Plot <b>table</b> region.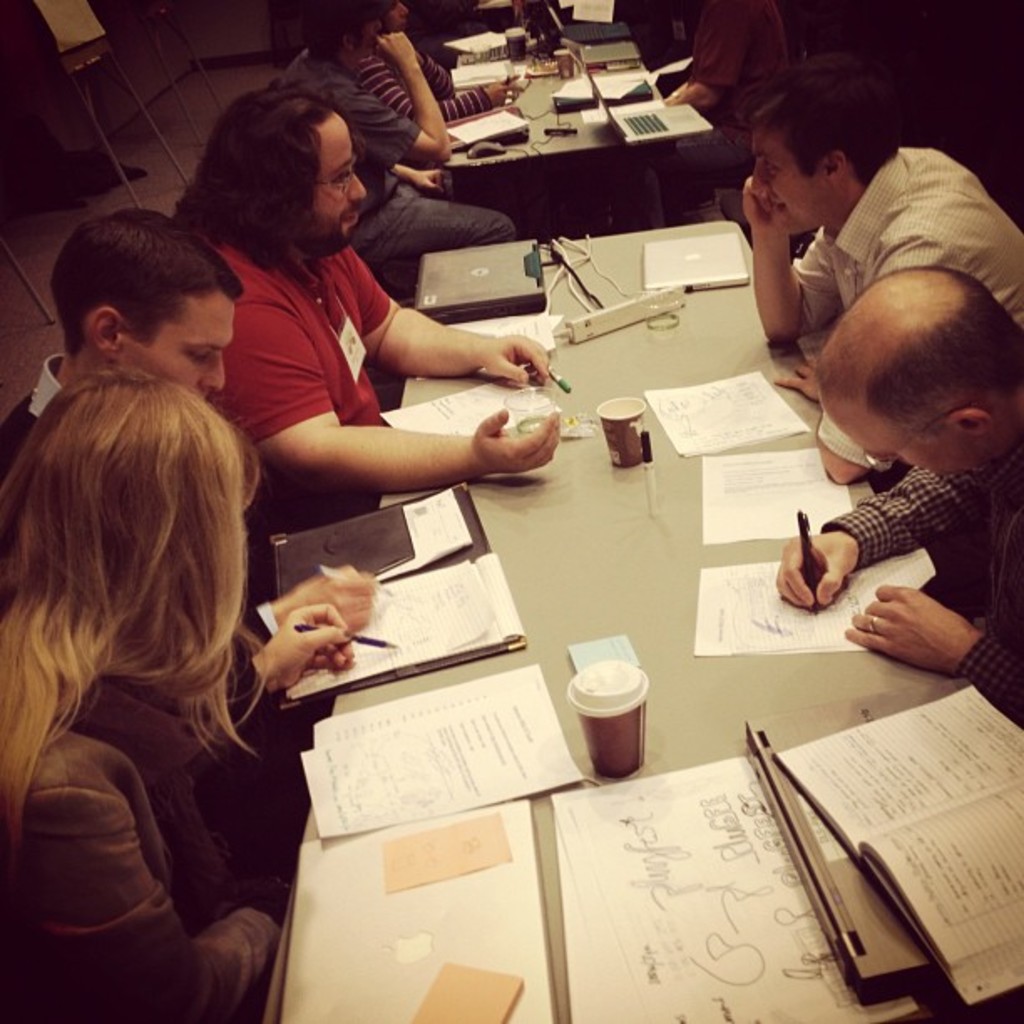
Plotted at box=[435, 0, 679, 229].
